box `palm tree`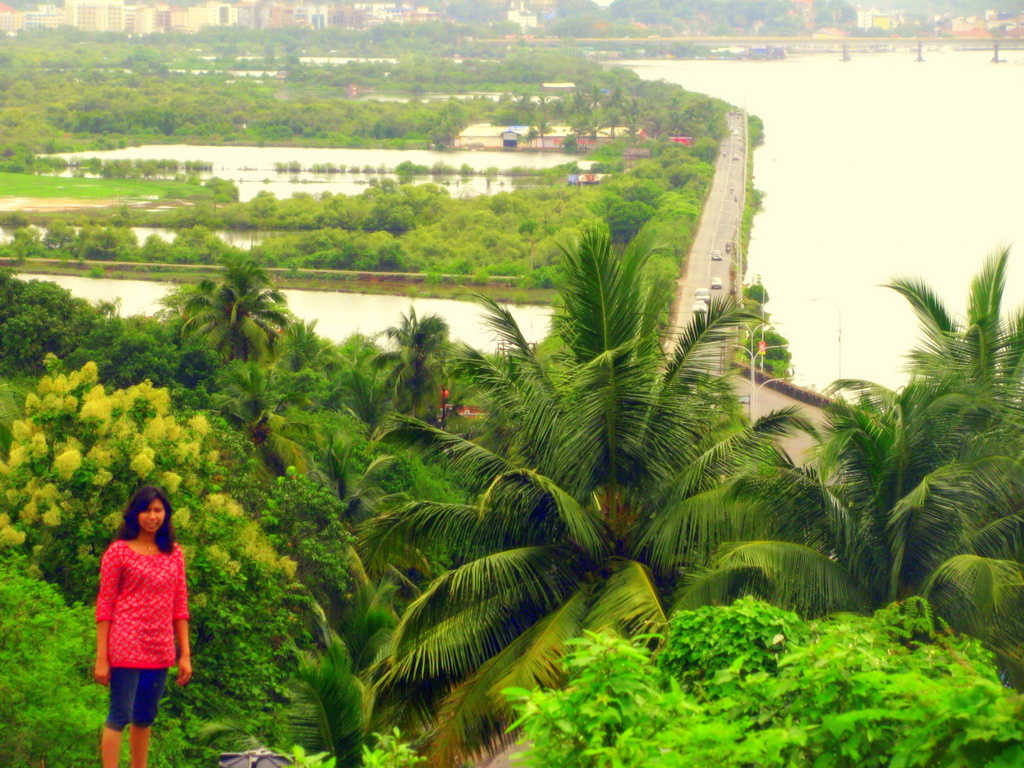
119, 269, 291, 367
